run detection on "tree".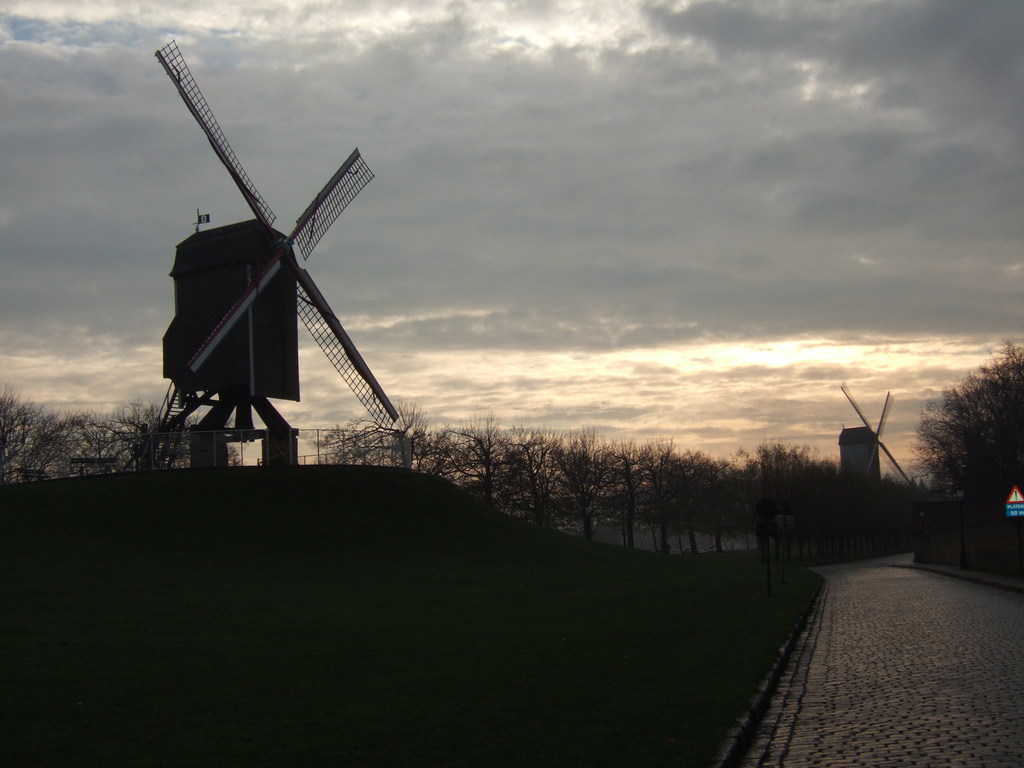
Result: rect(304, 414, 895, 554).
